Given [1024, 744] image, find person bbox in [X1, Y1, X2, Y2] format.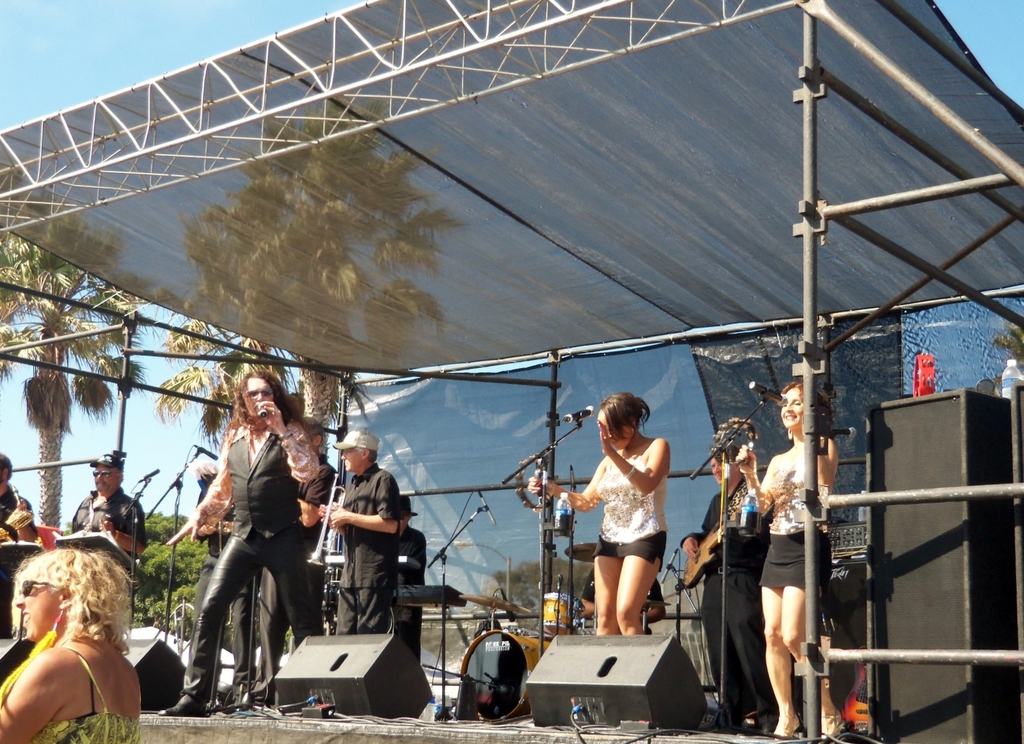
[525, 381, 674, 637].
